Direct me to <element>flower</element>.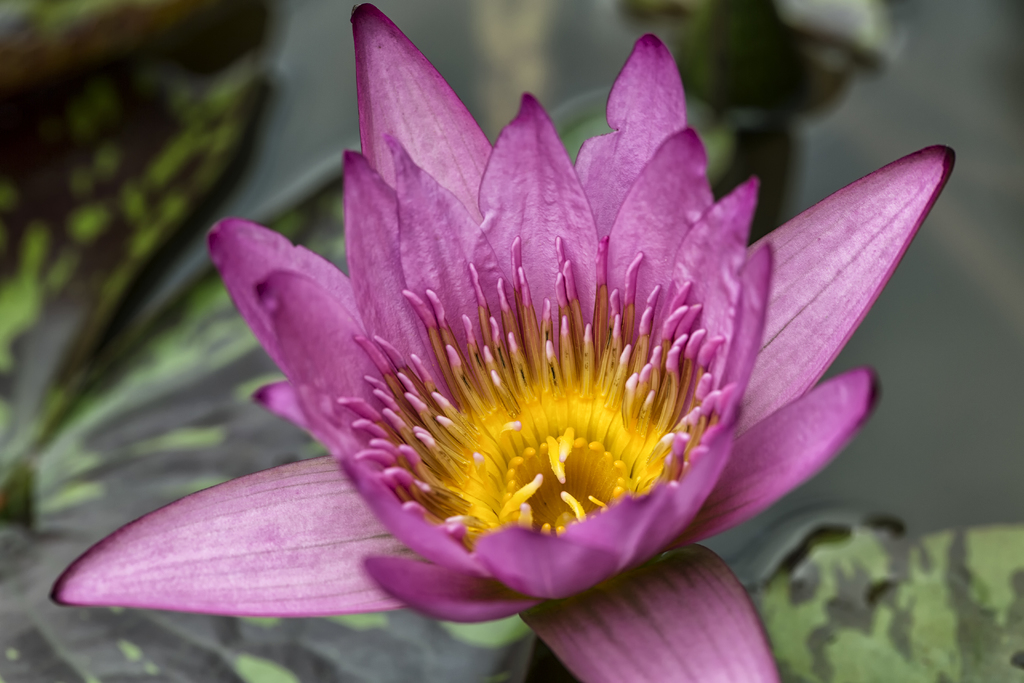
Direction: [left=162, top=49, right=878, bottom=645].
